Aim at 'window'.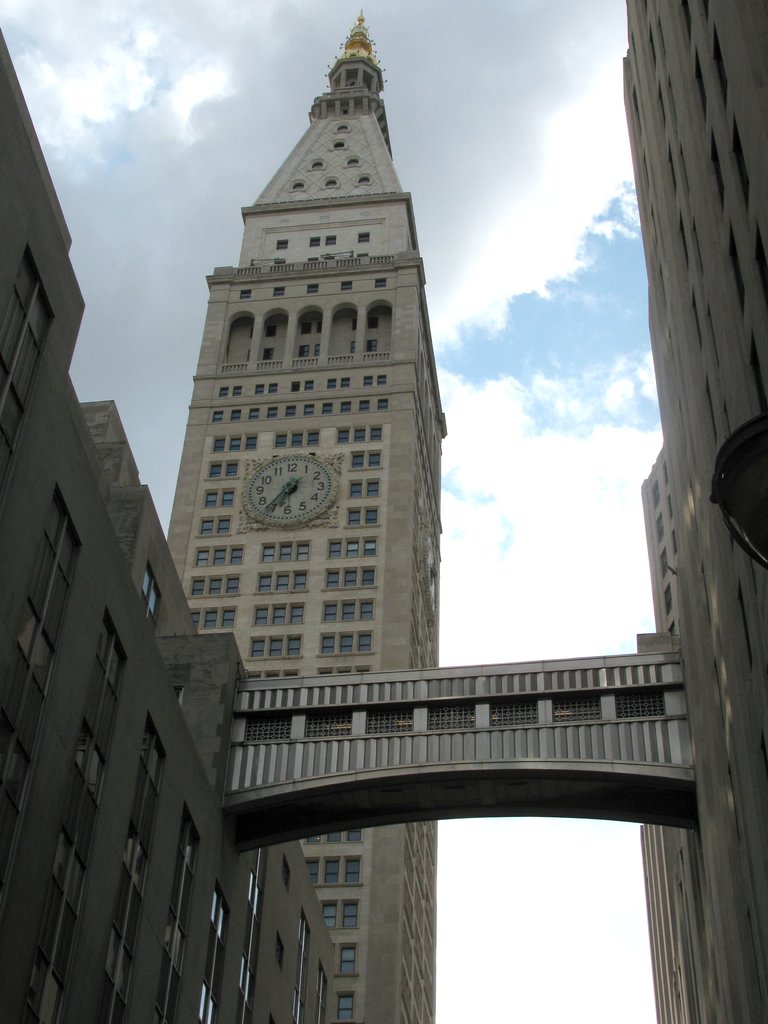
Aimed at bbox=[321, 596, 375, 620].
